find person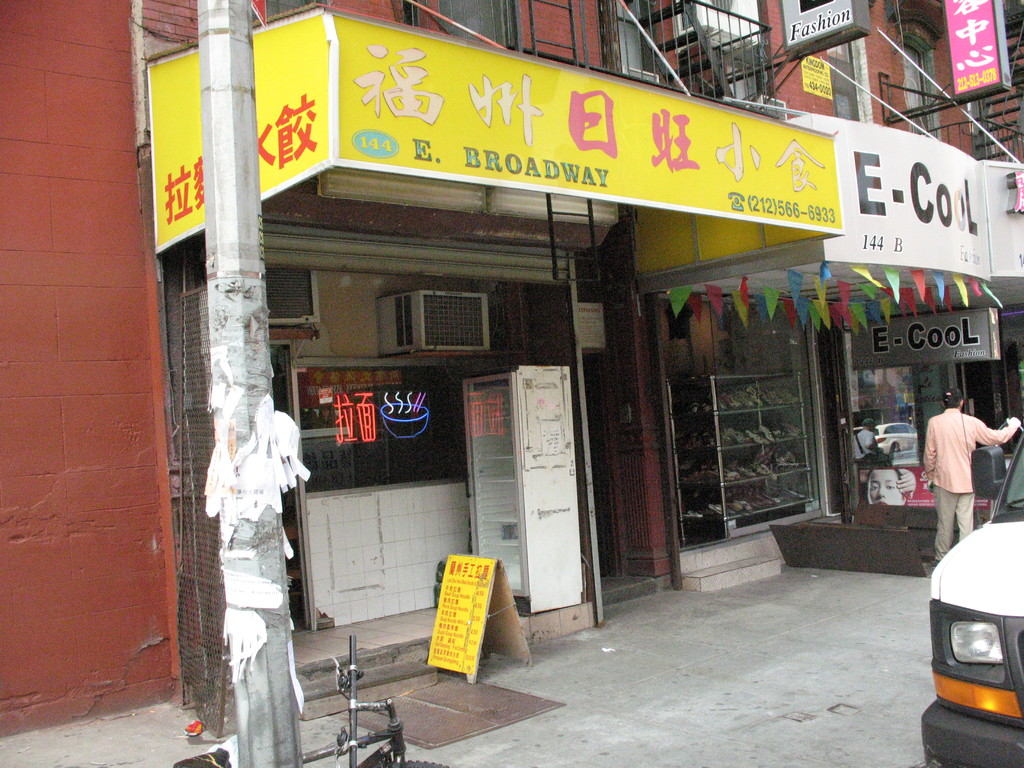
[928, 385, 1007, 565]
